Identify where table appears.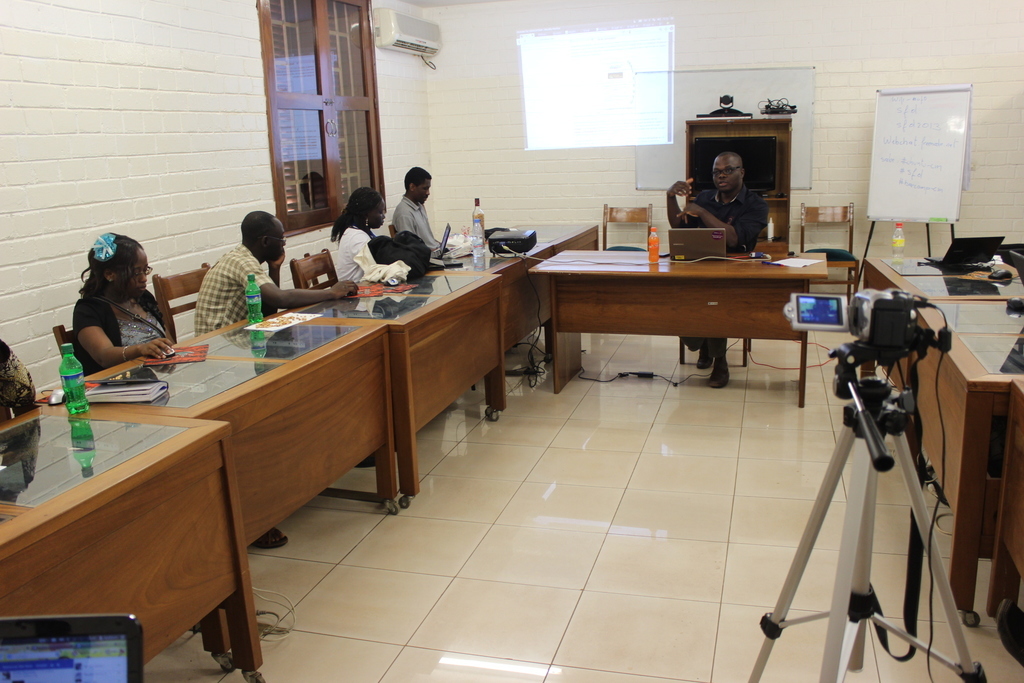
Appears at <region>526, 250, 822, 407</region>.
